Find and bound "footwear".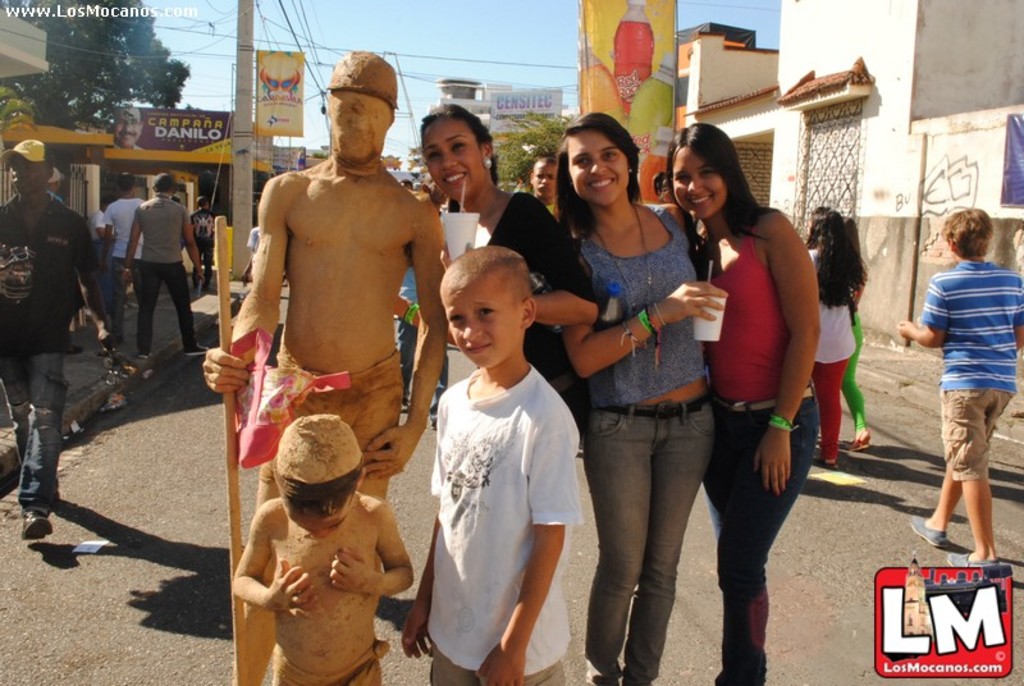
Bound: 188/346/202/355.
